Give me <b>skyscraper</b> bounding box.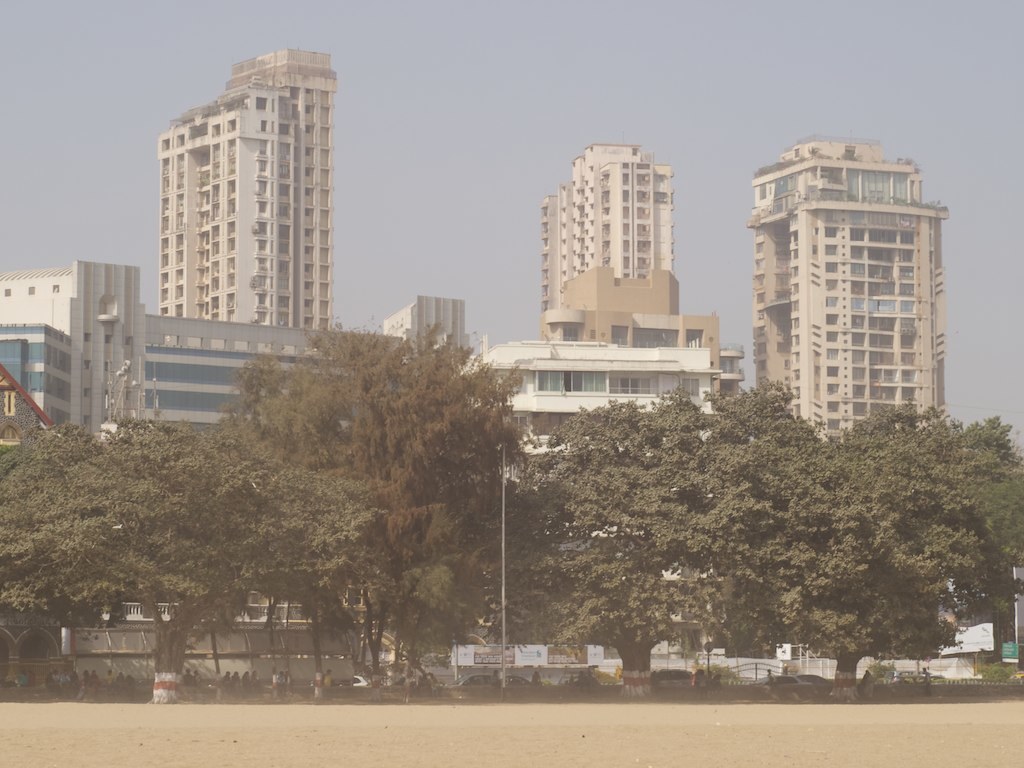
Rect(541, 141, 675, 334).
